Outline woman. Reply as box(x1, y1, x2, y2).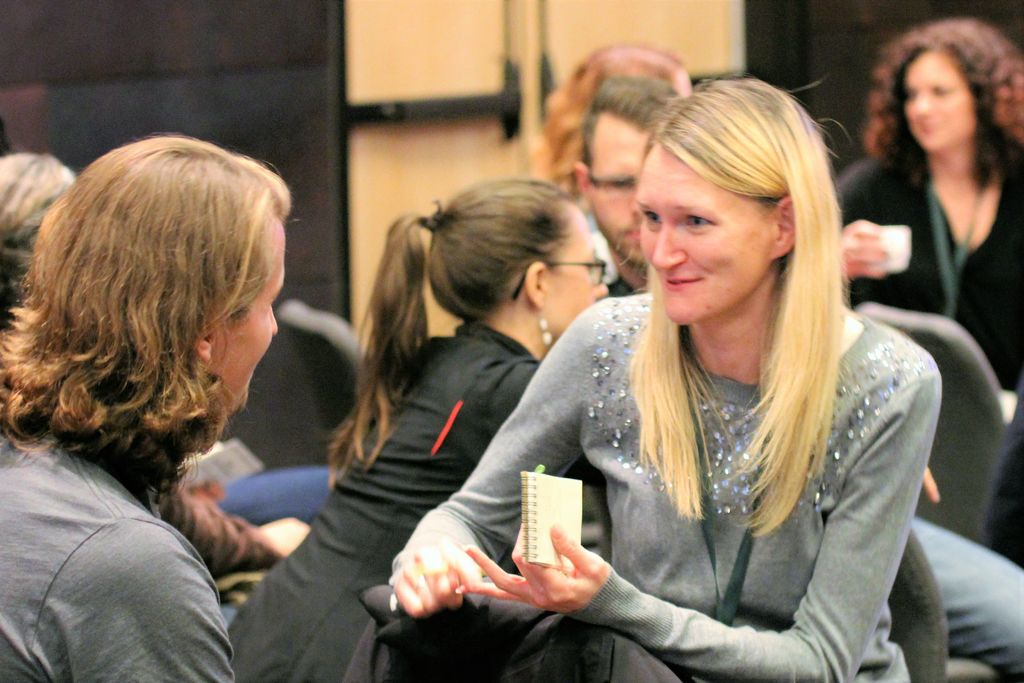
box(0, 131, 296, 682).
